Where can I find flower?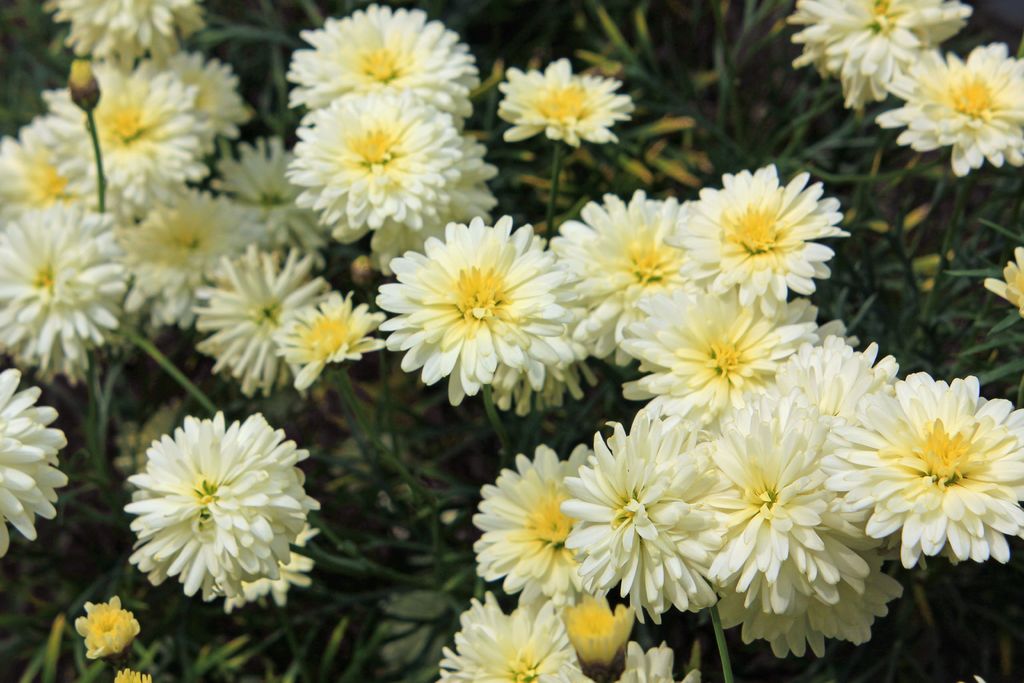
You can find it at (120,667,148,682).
